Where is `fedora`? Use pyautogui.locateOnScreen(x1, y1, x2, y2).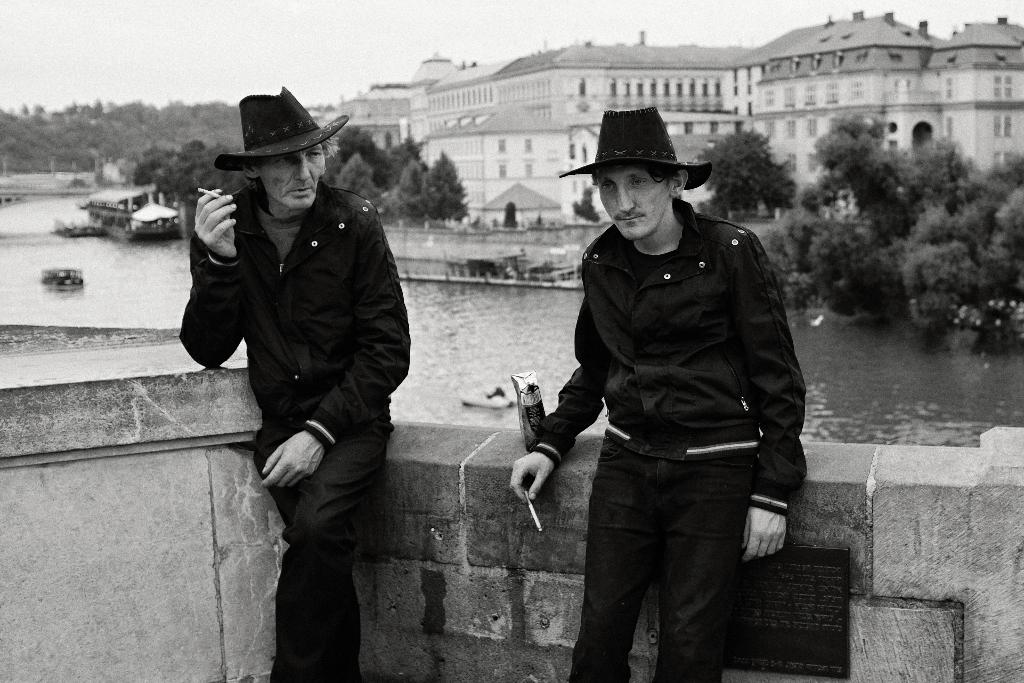
pyautogui.locateOnScreen(560, 101, 714, 191).
